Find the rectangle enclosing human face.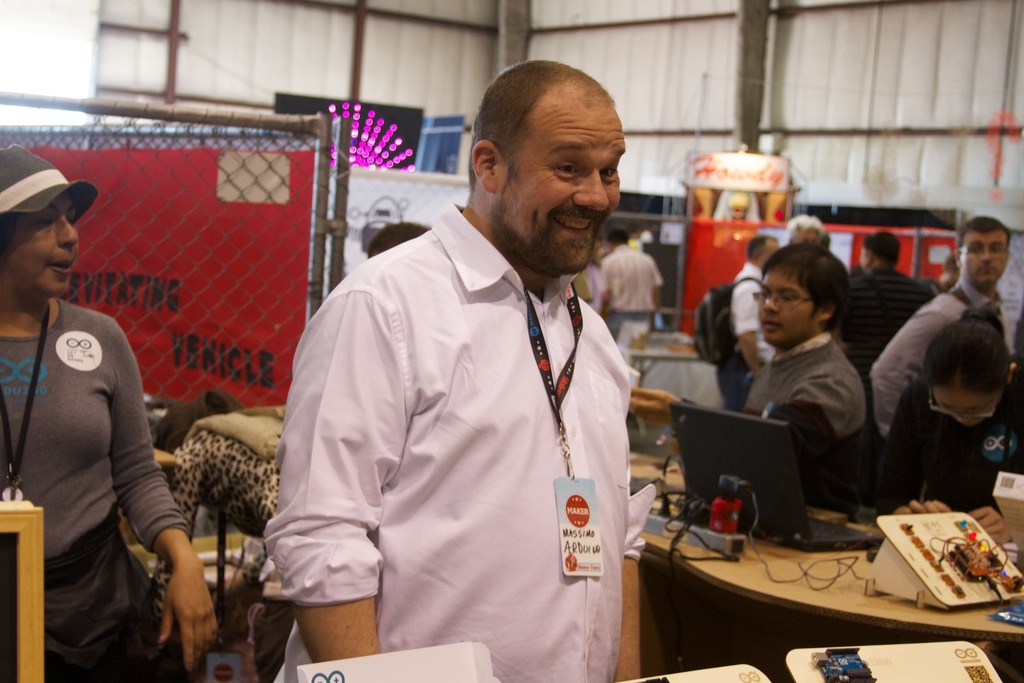
{"x1": 964, "y1": 231, "x2": 1010, "y2": 290}.
